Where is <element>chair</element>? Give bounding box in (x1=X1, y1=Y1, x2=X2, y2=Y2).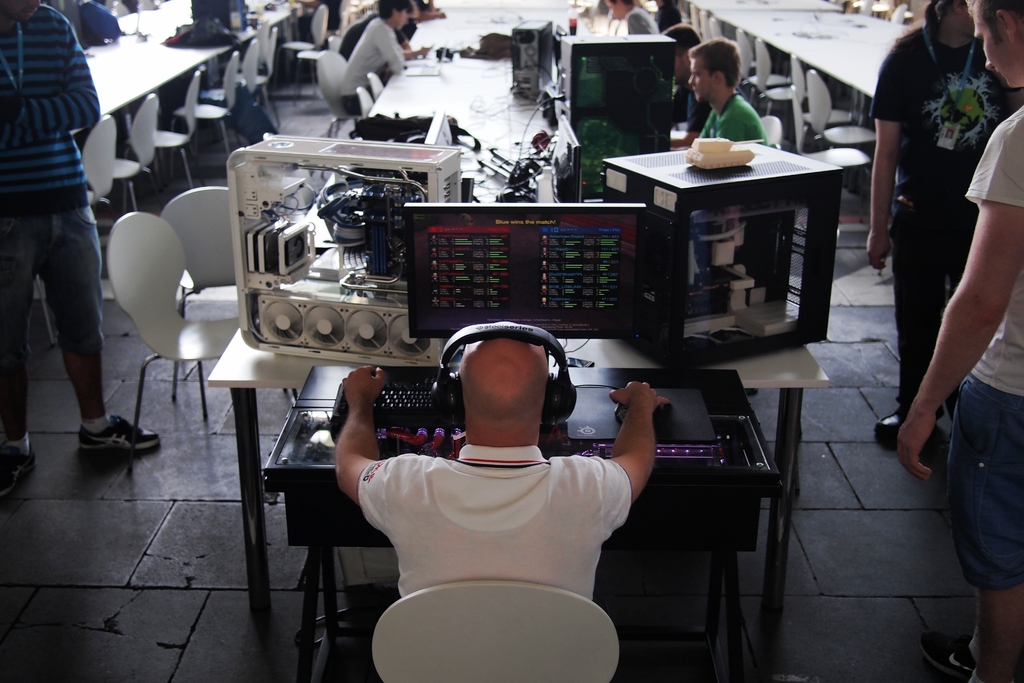
(x1=369, y1=579, x2=620, y2=682).
